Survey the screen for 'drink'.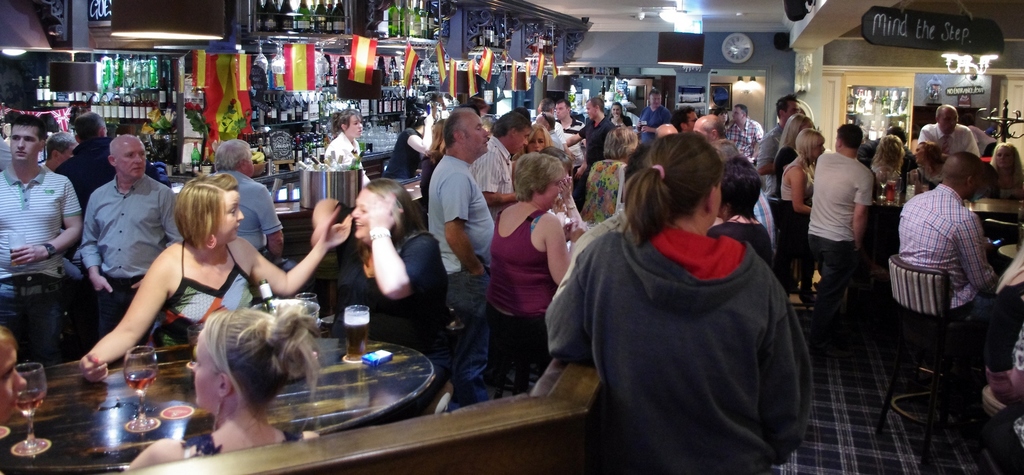
Survey found: 905,183,916,203.
